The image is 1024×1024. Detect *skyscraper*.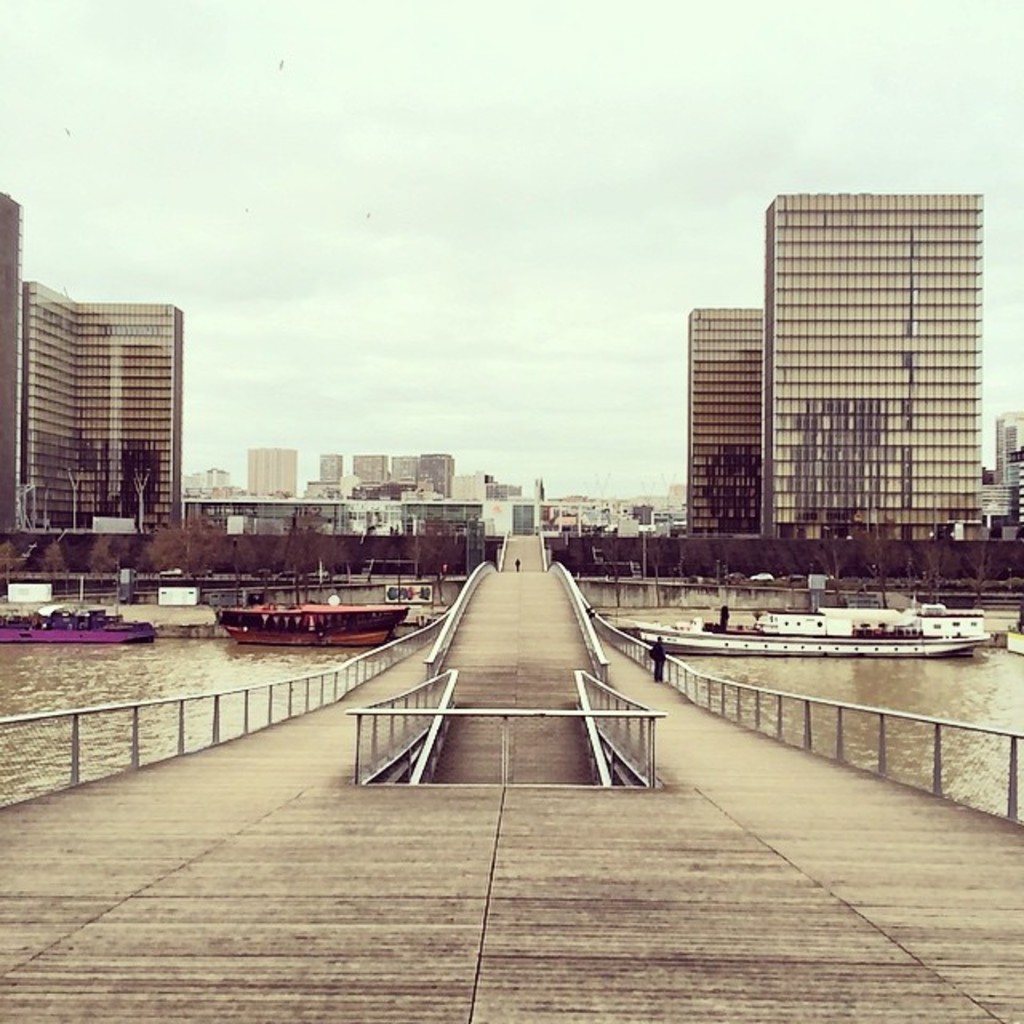
Detection: left=339, top=438, right=474, bottom=488.
